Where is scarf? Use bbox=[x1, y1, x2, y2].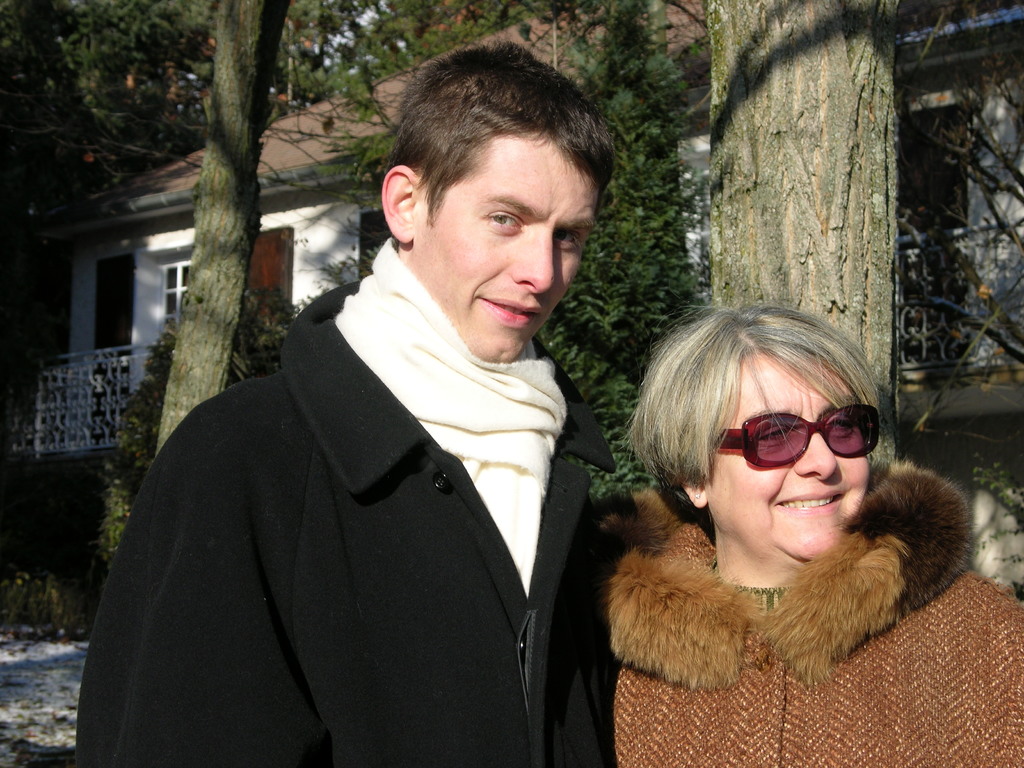
bbox=[338, 229, 568, 593].
